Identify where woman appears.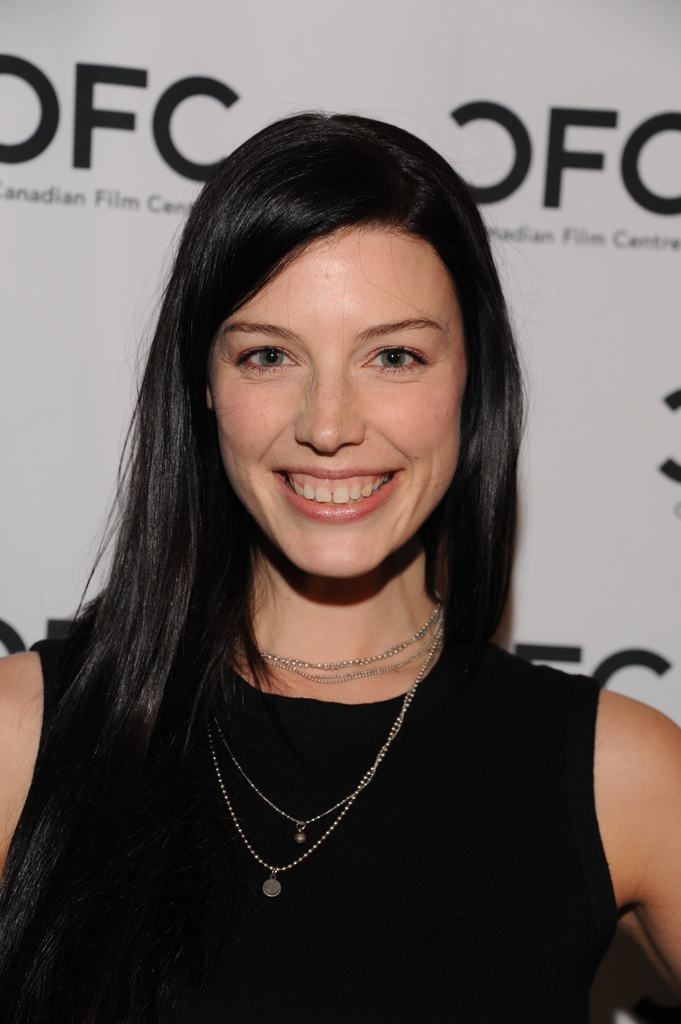
Appears at rect(21, 68, 633, 1020).
